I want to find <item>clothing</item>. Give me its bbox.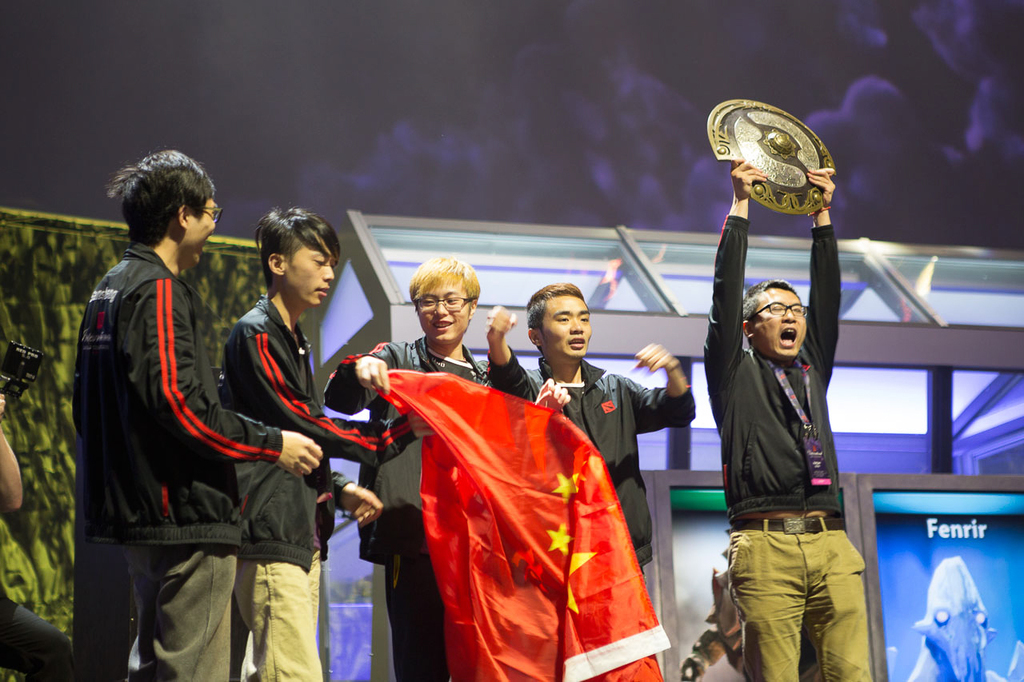
box(0, 584, 73, 681).
